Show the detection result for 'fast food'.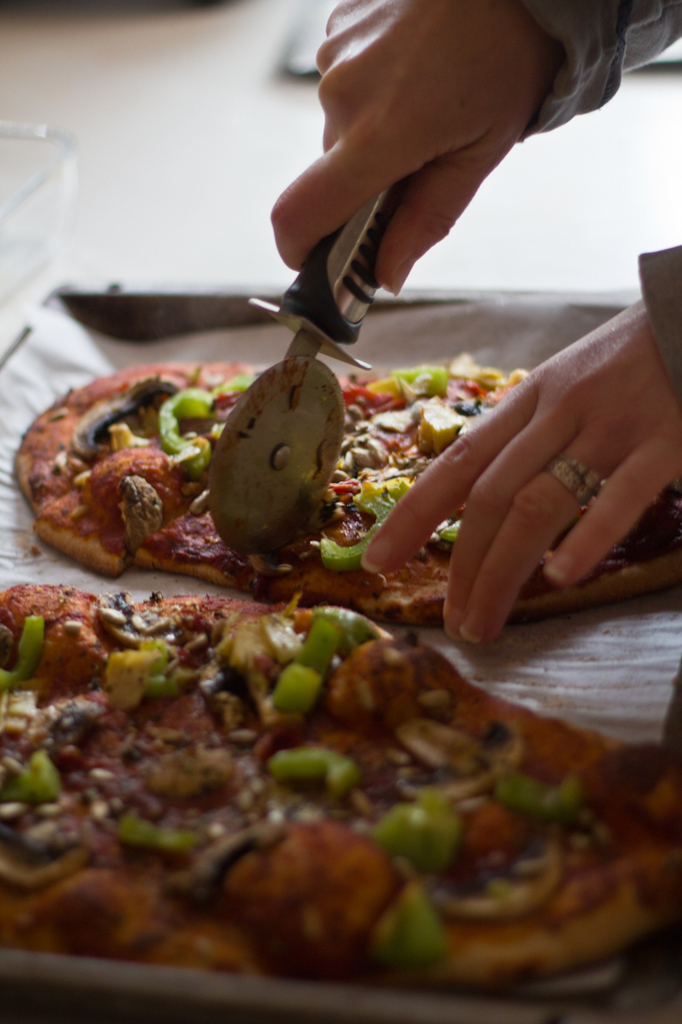
(0,575,678,992).
